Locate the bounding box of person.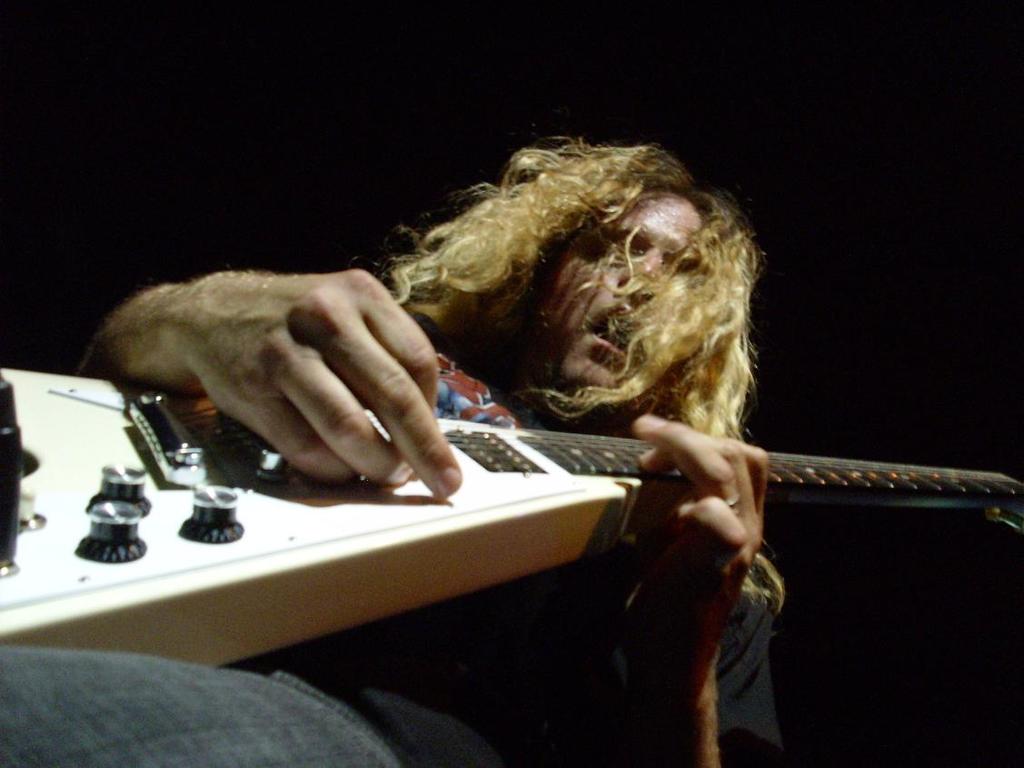
Bounding box: detection(0, 135, 776, 767).
